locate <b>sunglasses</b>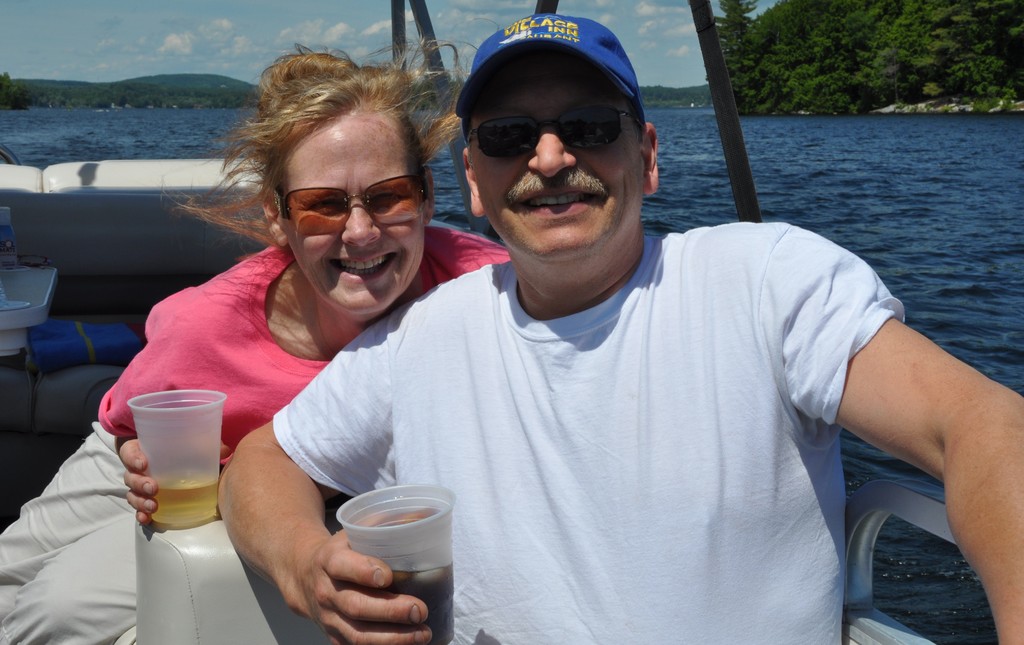
[276,181,426,228]
